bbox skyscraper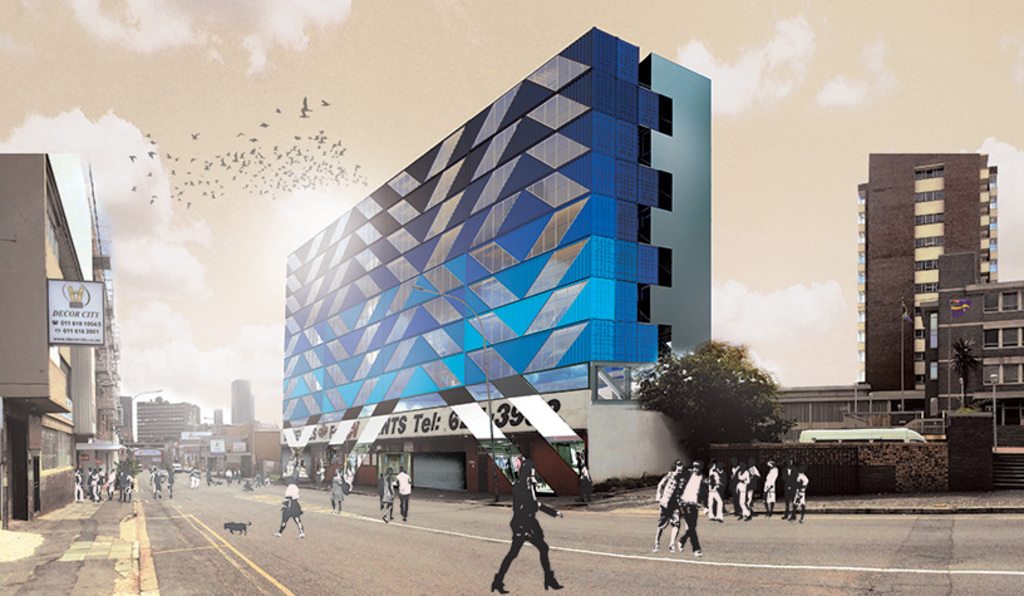
{"x1": 282, "y1": 24, "x2": 723, "y2": 491}
